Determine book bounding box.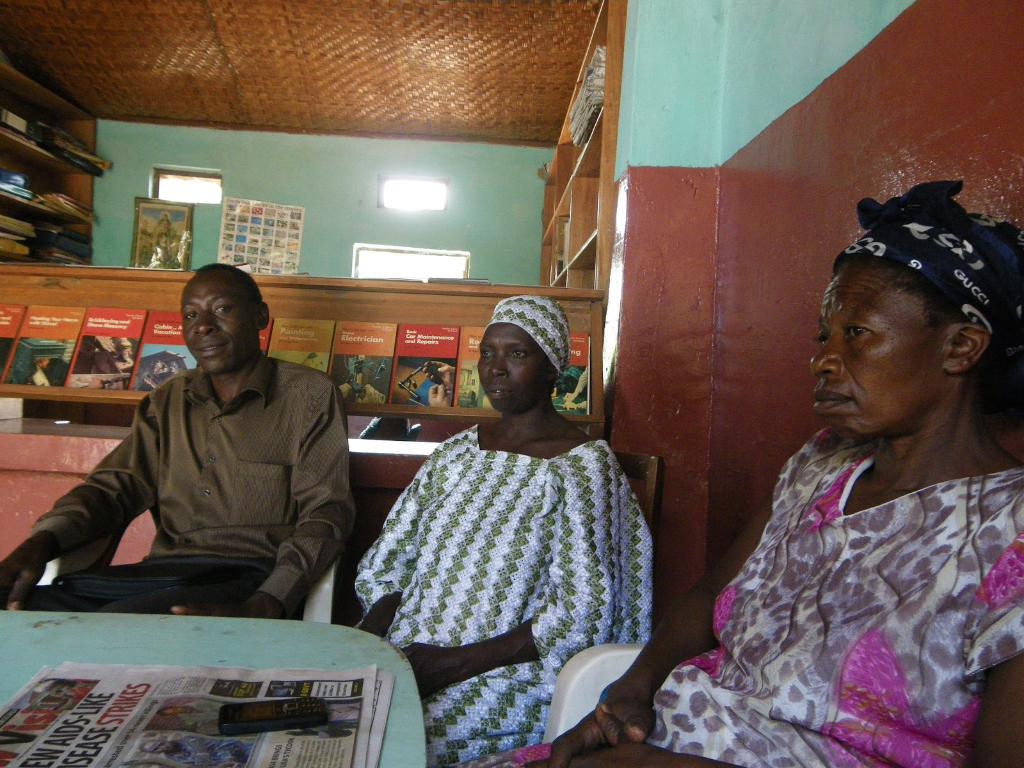
Determined: {"left": 545, "top": 336, "right": 593, "bottom": 415}.
